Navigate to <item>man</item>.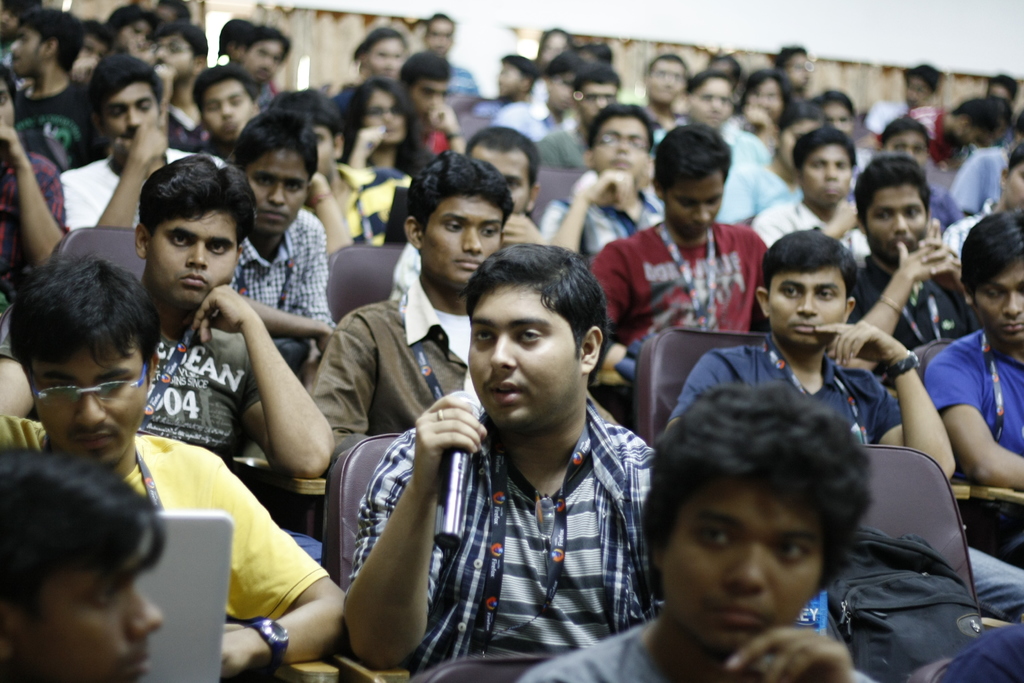
Navigation target: <region>230, 109, 342, 361</region>.
